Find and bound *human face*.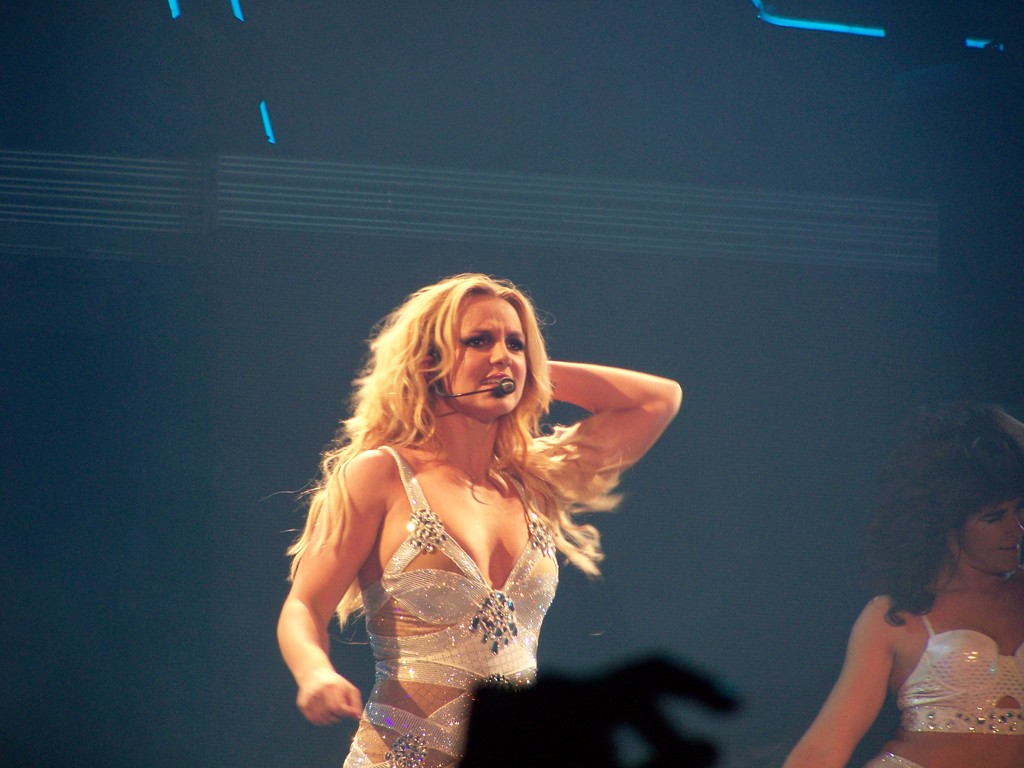
Bound: 448,299,525,417.
